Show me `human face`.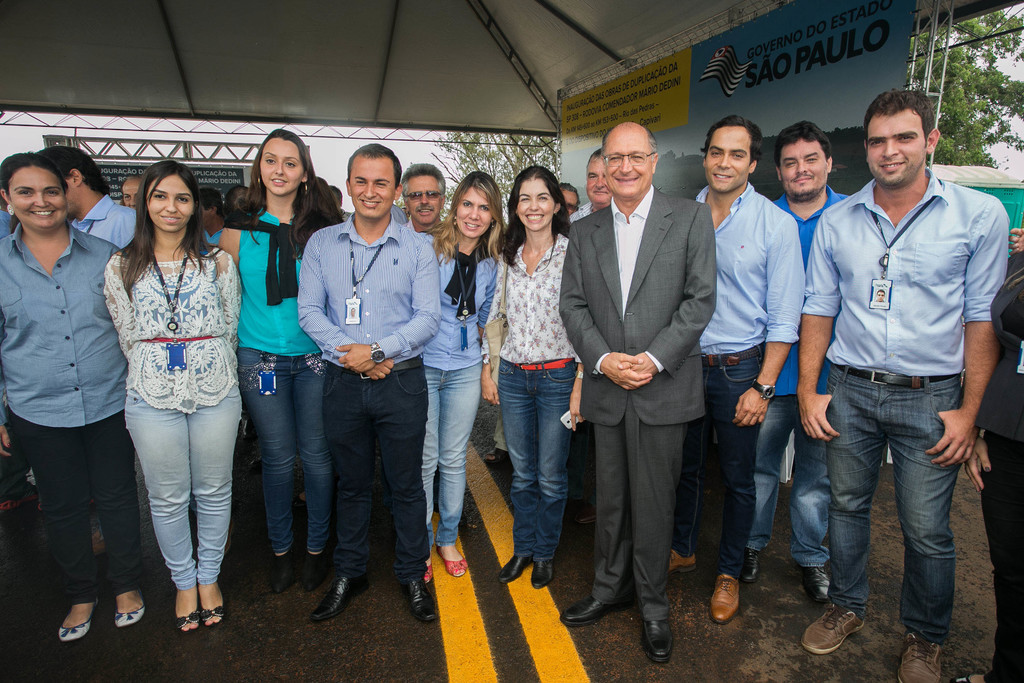
`human face` is here: rect(608, 126, 651, 192).
